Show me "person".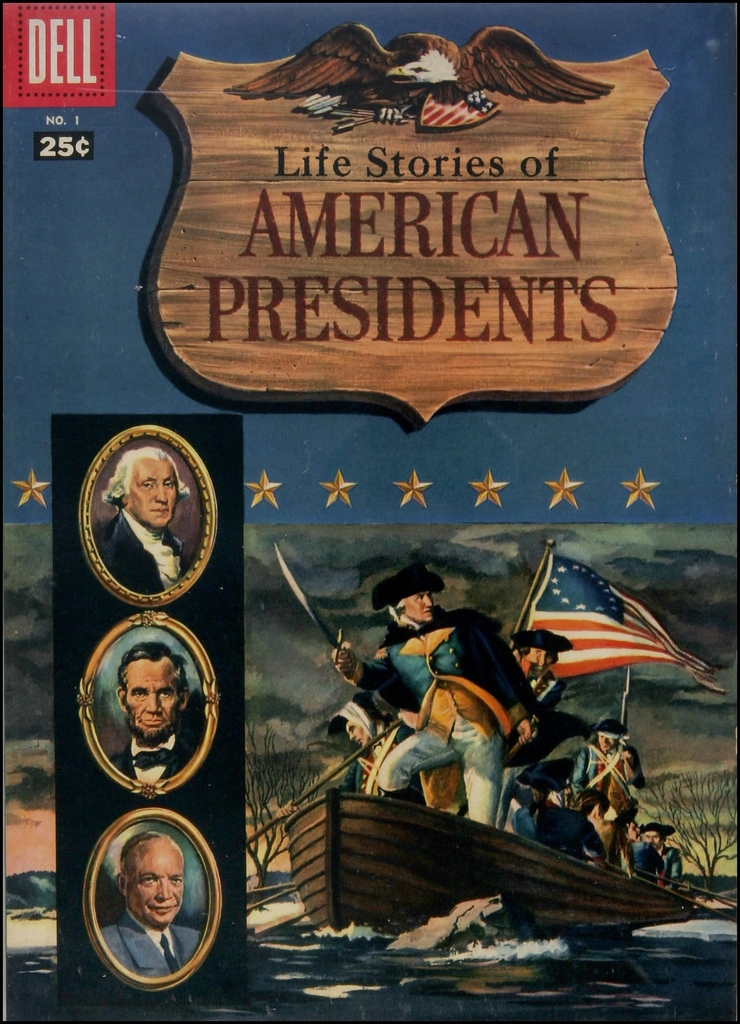
"person" is here: (left=325, top=561, right=540, bottom=833).
